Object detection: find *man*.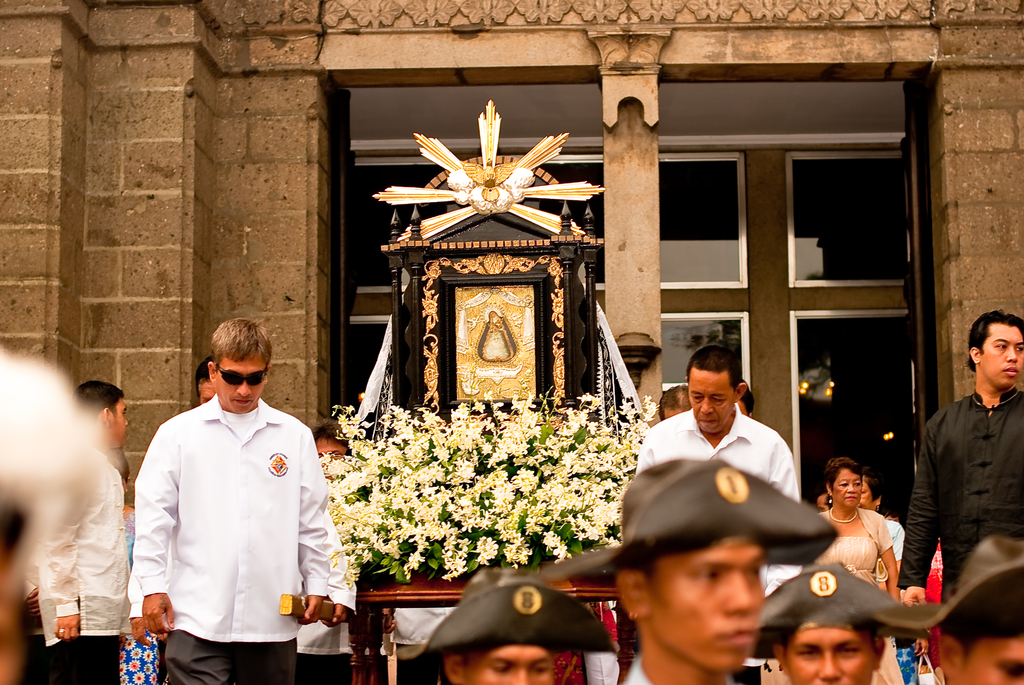
rect(758, 560, 908, 684).
